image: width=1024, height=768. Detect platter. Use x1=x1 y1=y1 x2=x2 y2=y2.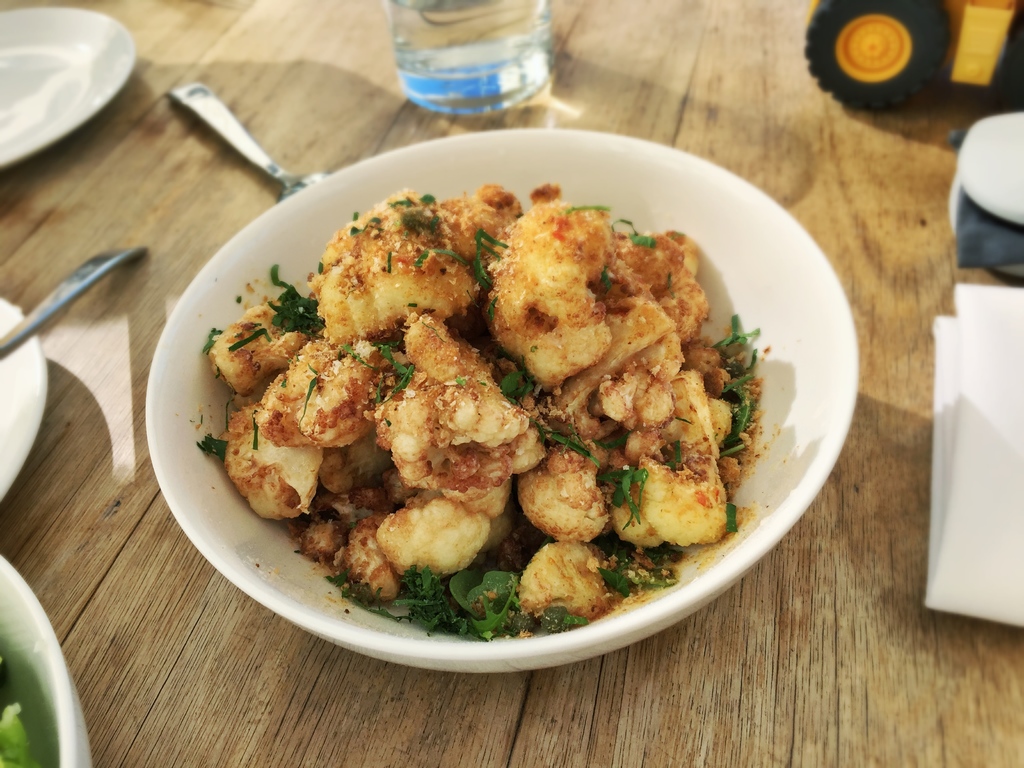
x1=148 y1=126 x2=862 y2=676.
